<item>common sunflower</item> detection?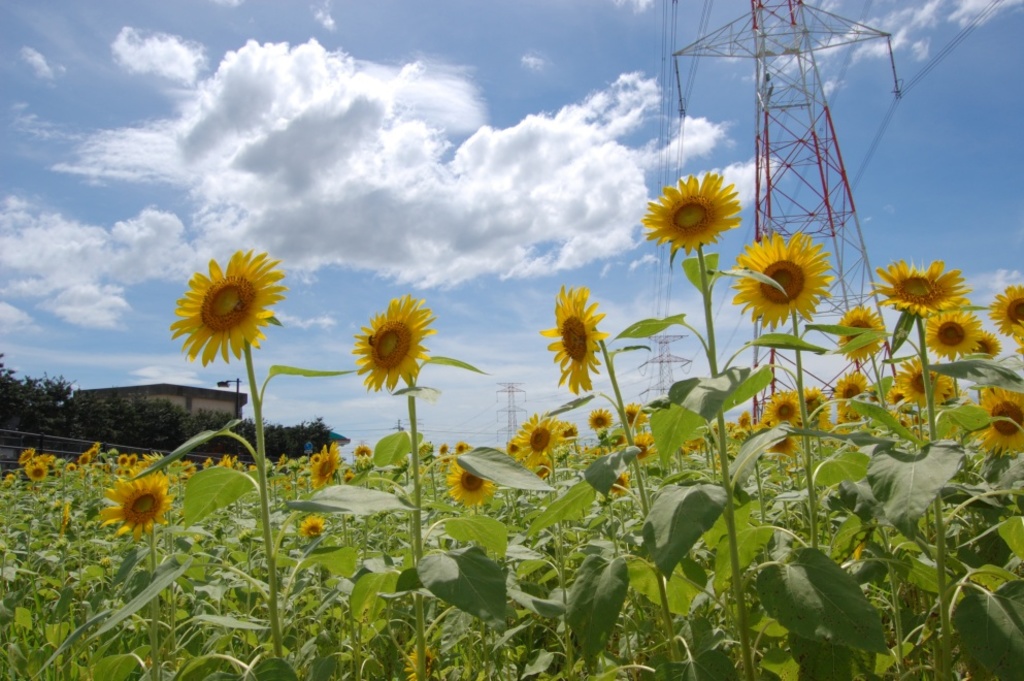
rect(728, 241, 823, 325)
